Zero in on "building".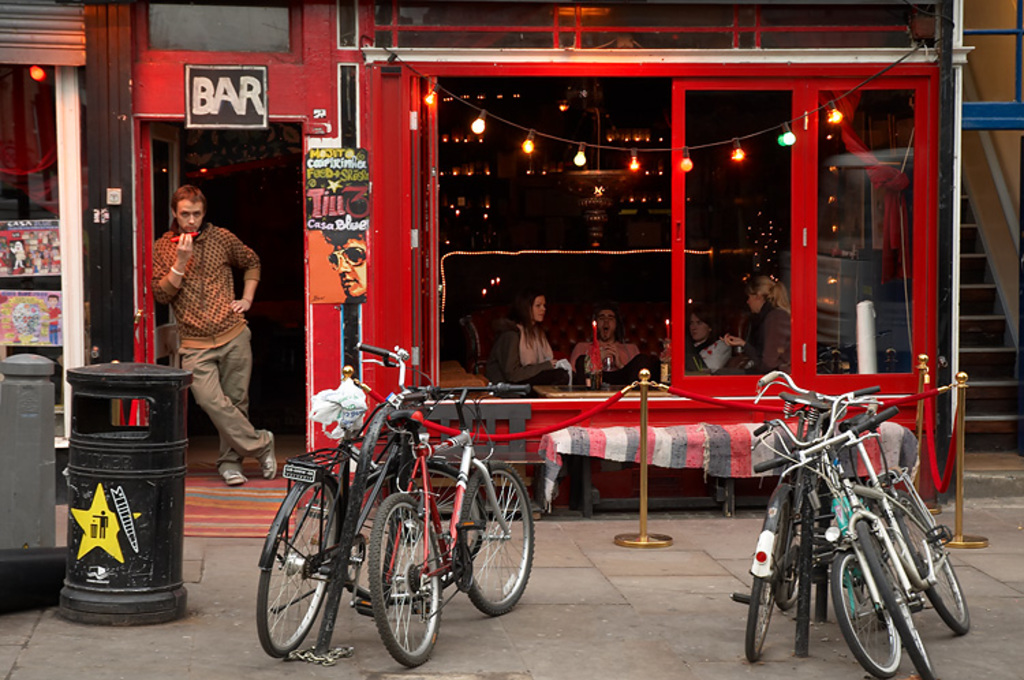
Zeroed in: l=0, t=0, r=1023, b=538.
